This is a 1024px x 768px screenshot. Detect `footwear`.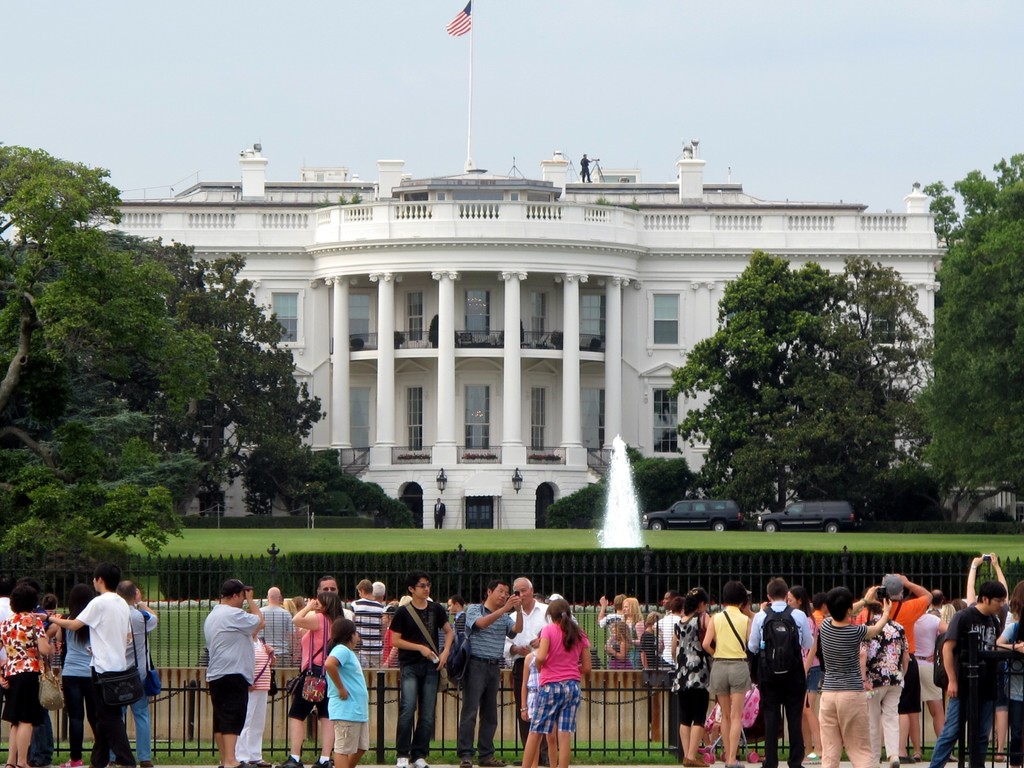
detection(456, 759, 470, 767).
